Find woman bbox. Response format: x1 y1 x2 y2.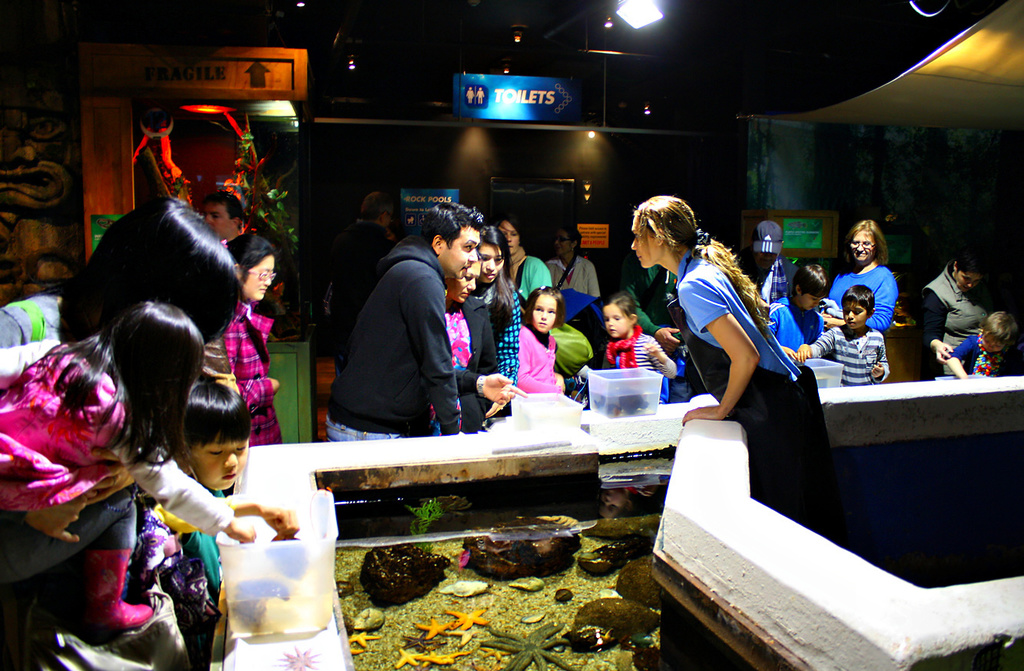
0 197 244 346.
